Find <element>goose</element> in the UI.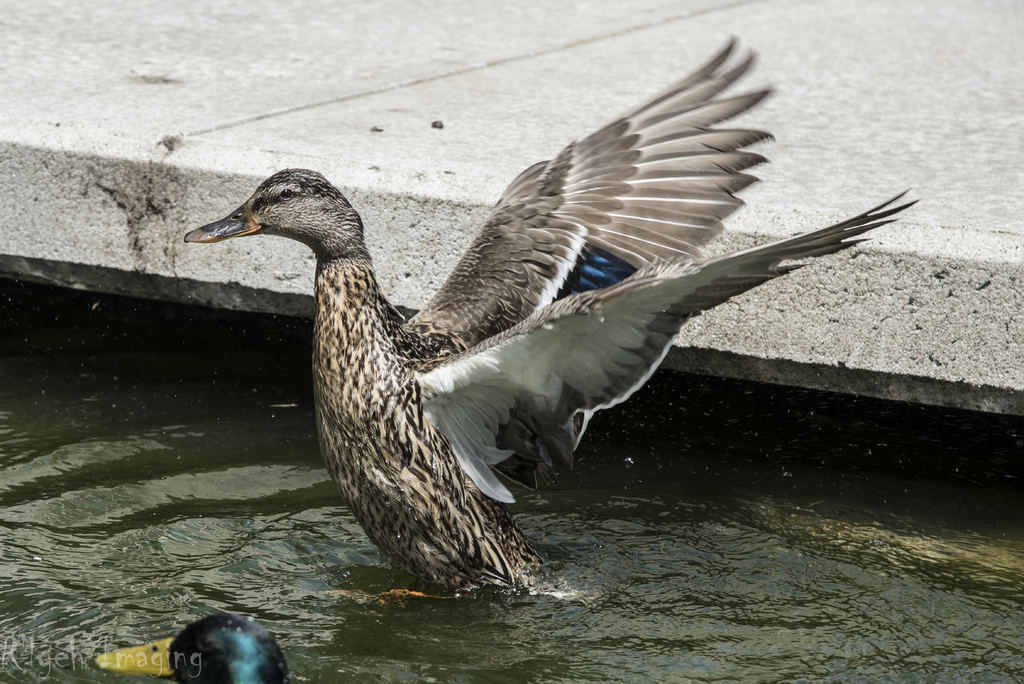
UI element at 97,616,308,683.
